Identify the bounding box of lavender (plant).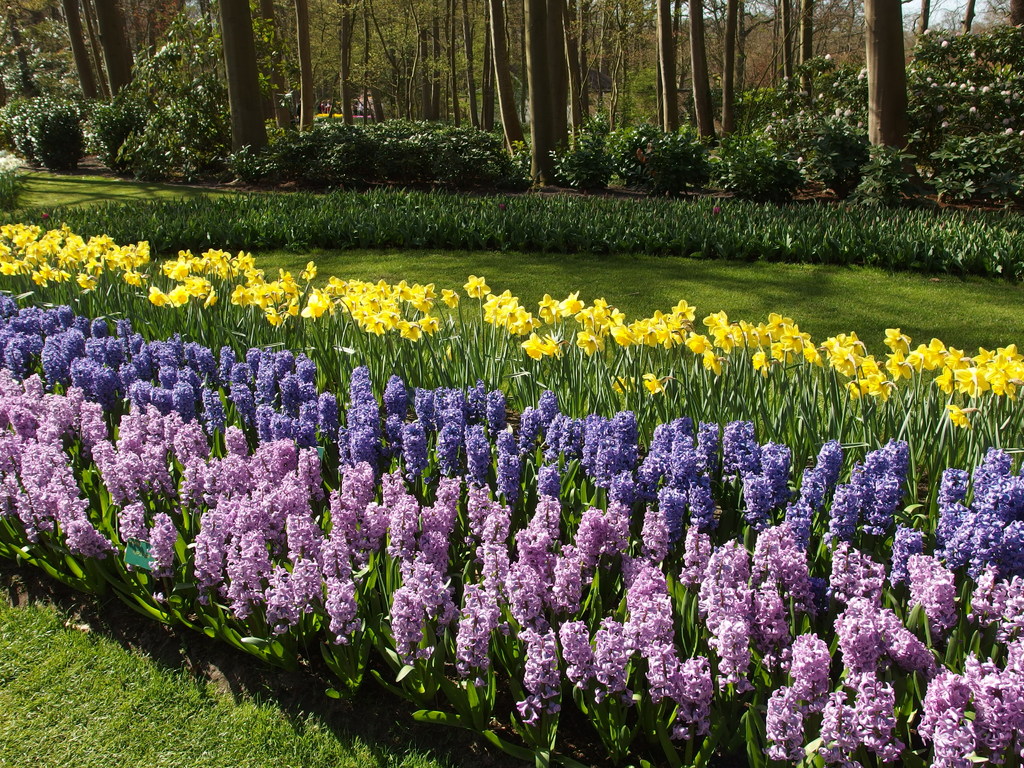
crop(909, 554, 958, 633).
